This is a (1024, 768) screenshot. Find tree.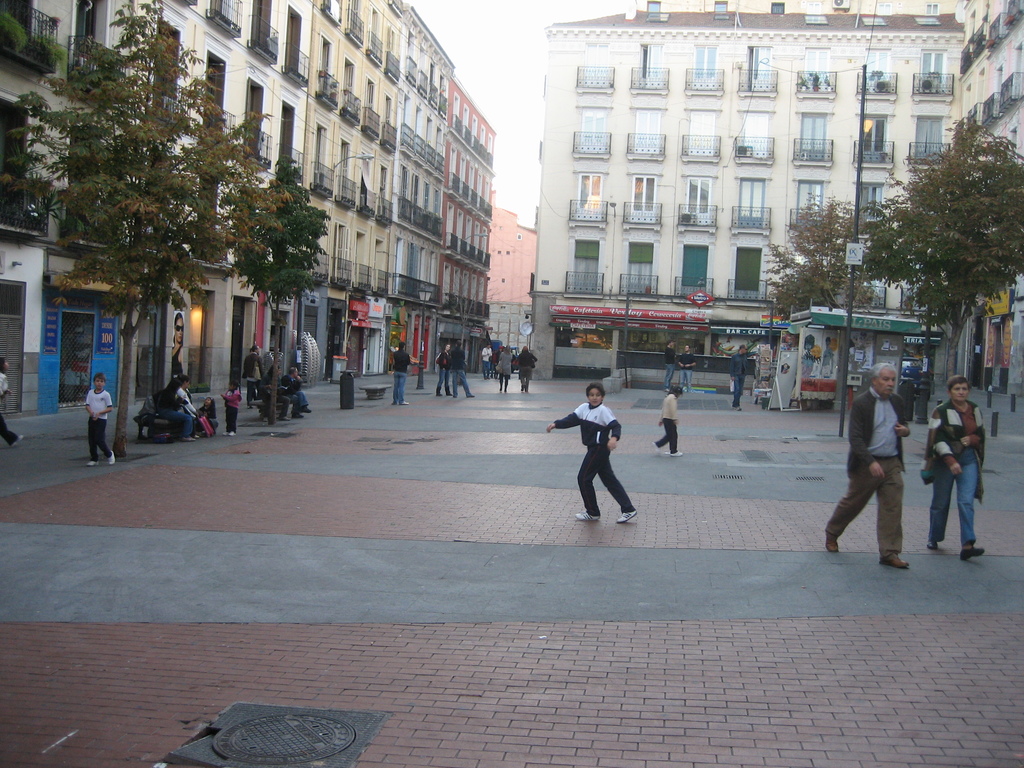
Bounding box: bbox=(235, 151, 329, 425).
